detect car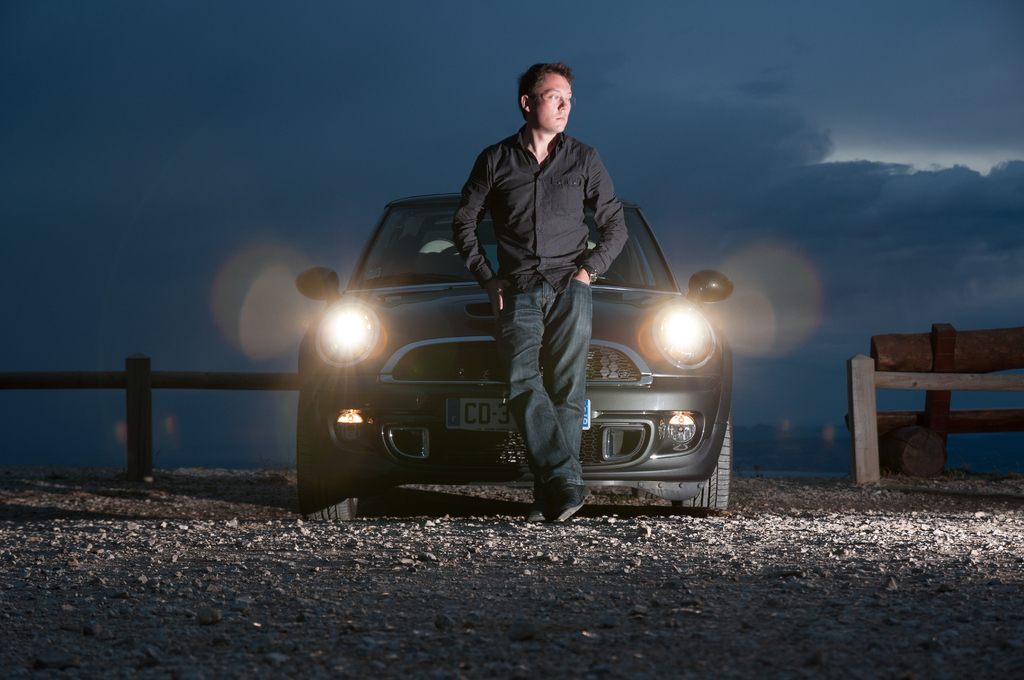
<box>296,193,735,523</box>
